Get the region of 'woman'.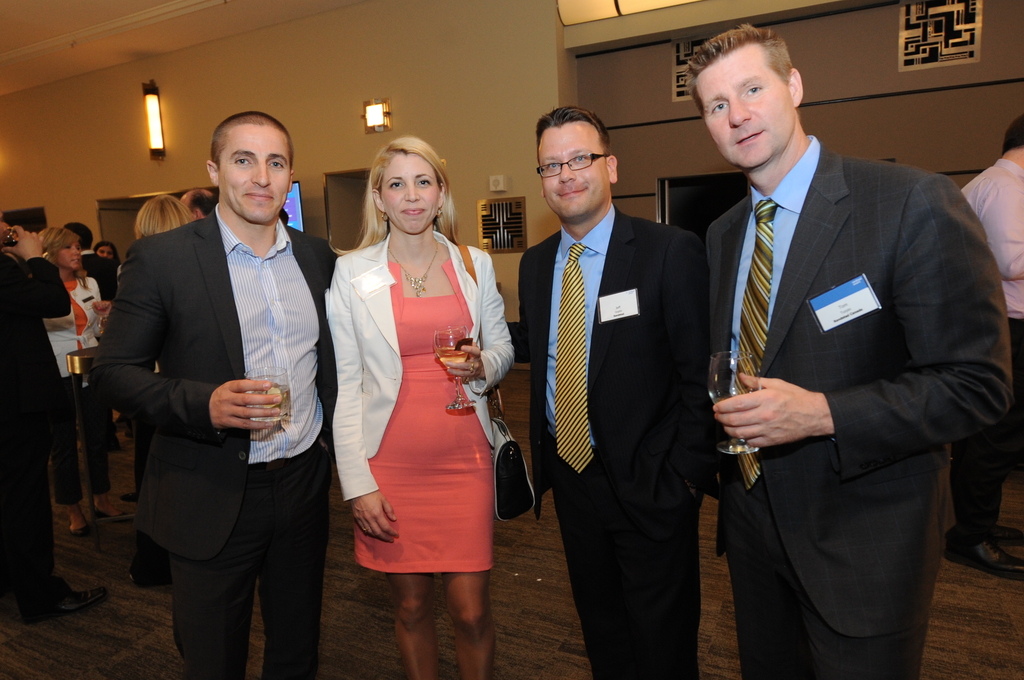
select_region(316, 134, 508, 636).
